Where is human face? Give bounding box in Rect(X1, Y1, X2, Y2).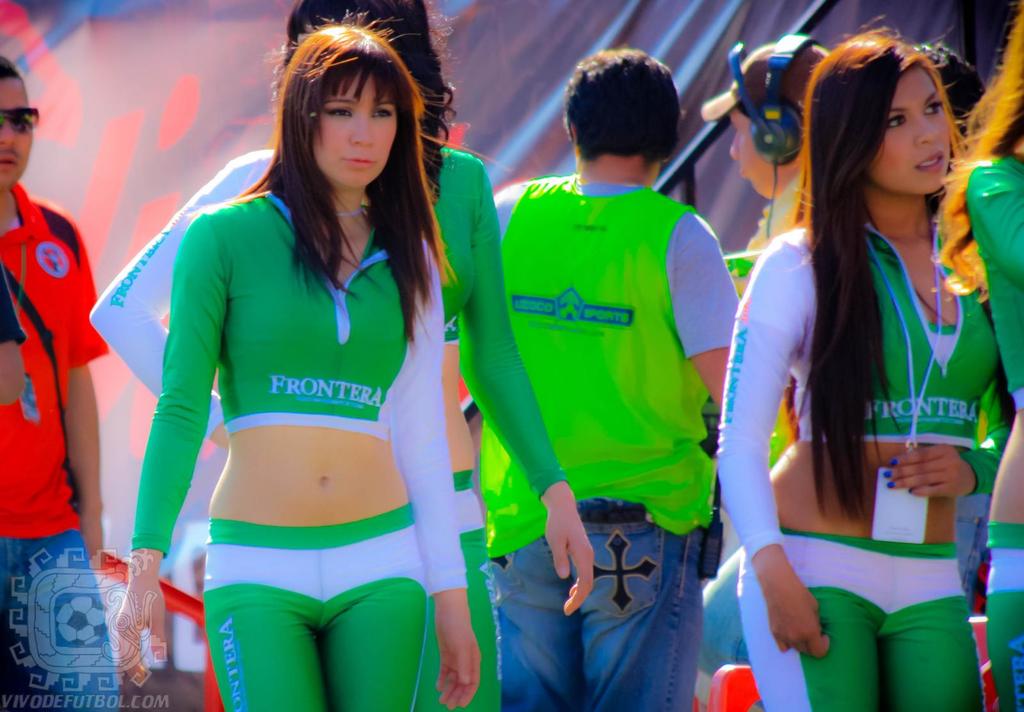
Rect(866, 67, 950, 190).
